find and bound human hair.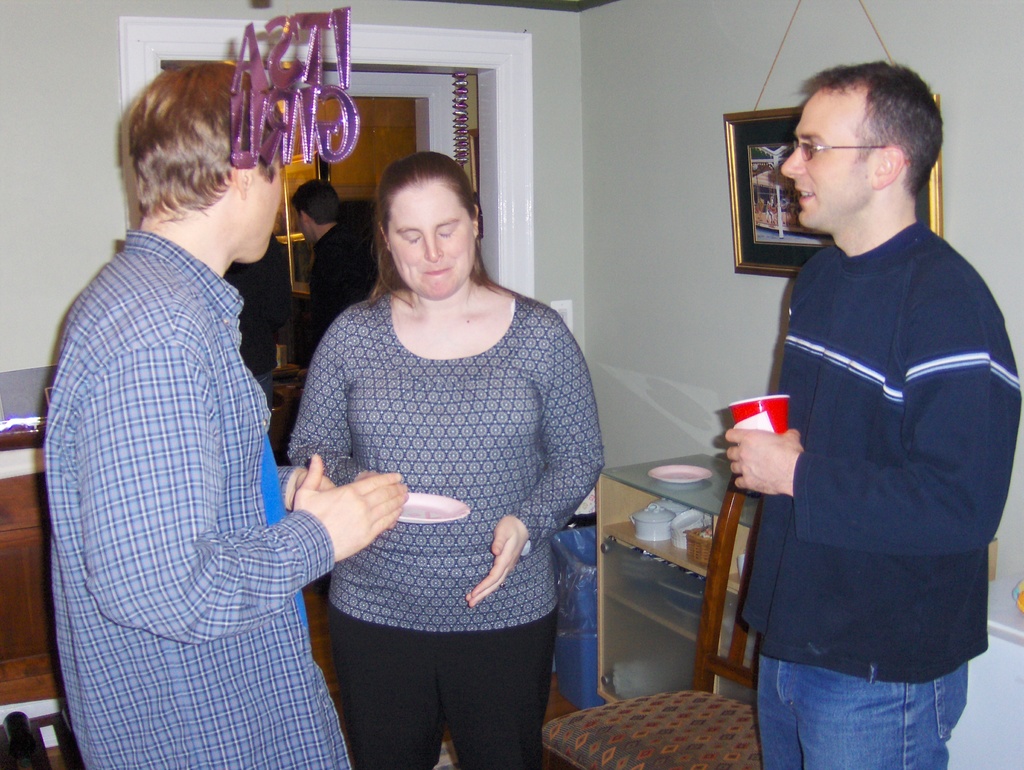
Bound: (left=364, top=151, right=529, bottom=308).
